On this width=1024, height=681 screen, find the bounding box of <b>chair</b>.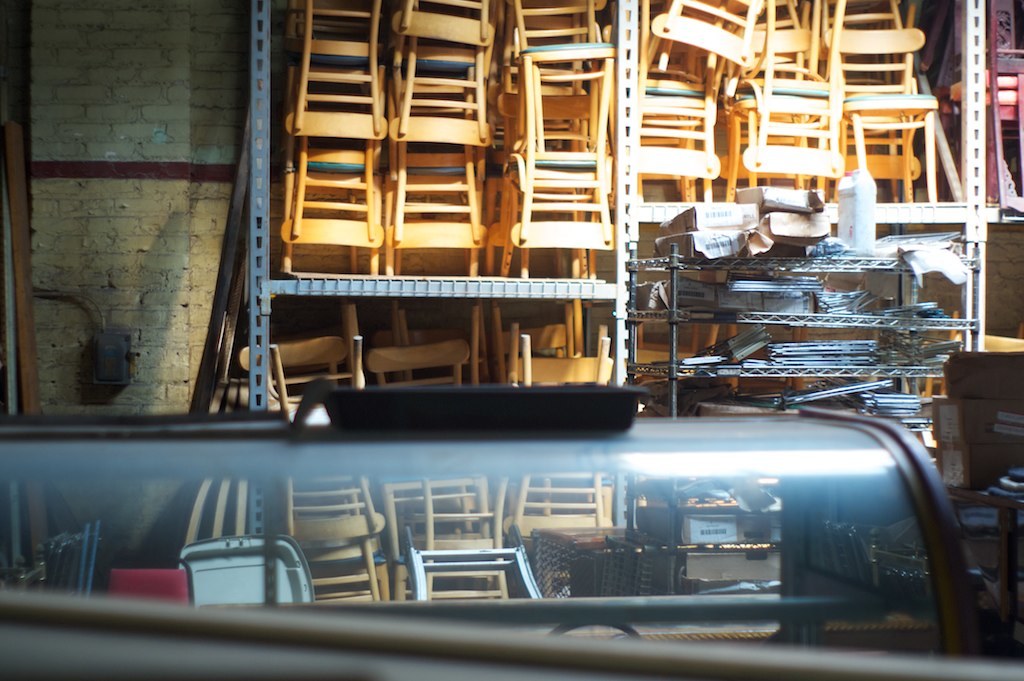
Bounding box: region(179, 535, 313, 608).
